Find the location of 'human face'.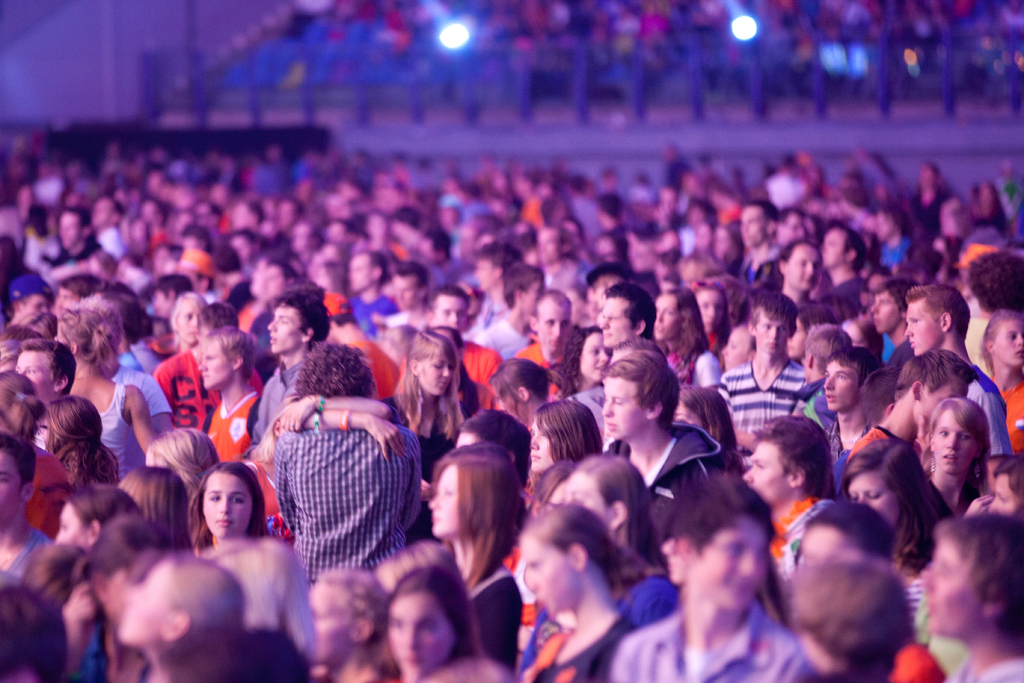
Location: select_region(906, 299, 947, 355).
